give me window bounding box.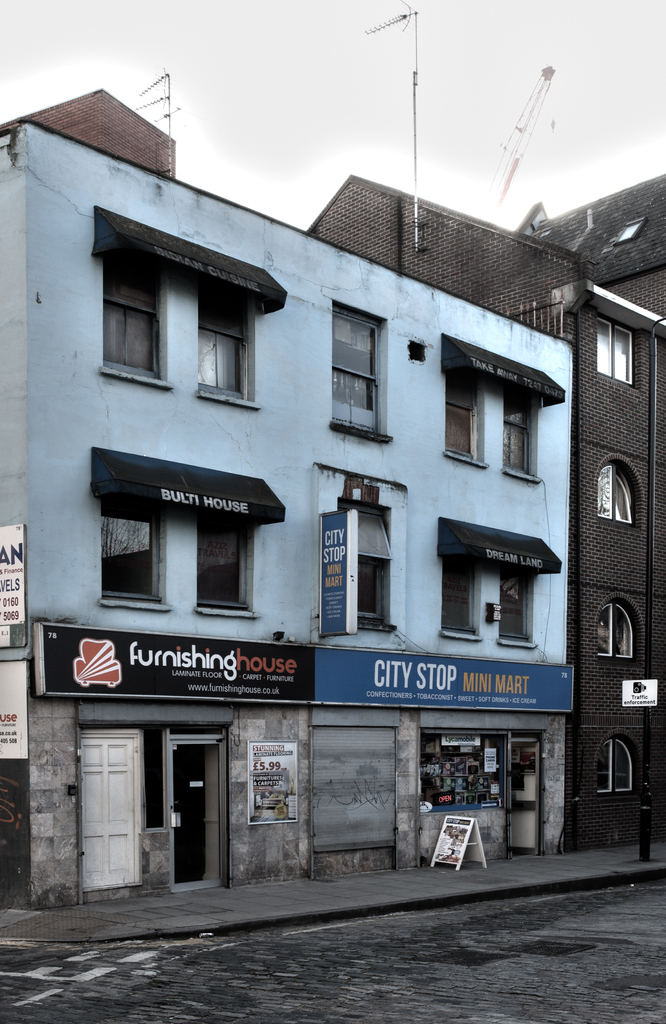
[502,396,539,480].
